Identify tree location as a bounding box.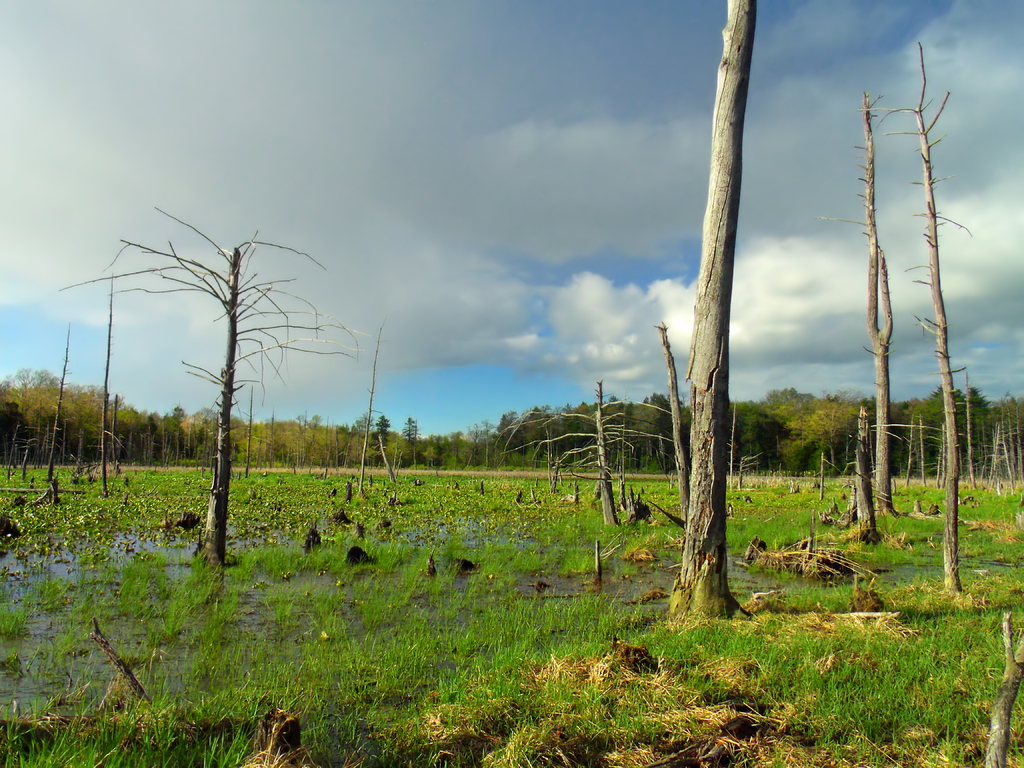
select_region(50, 204, 381, 574).
